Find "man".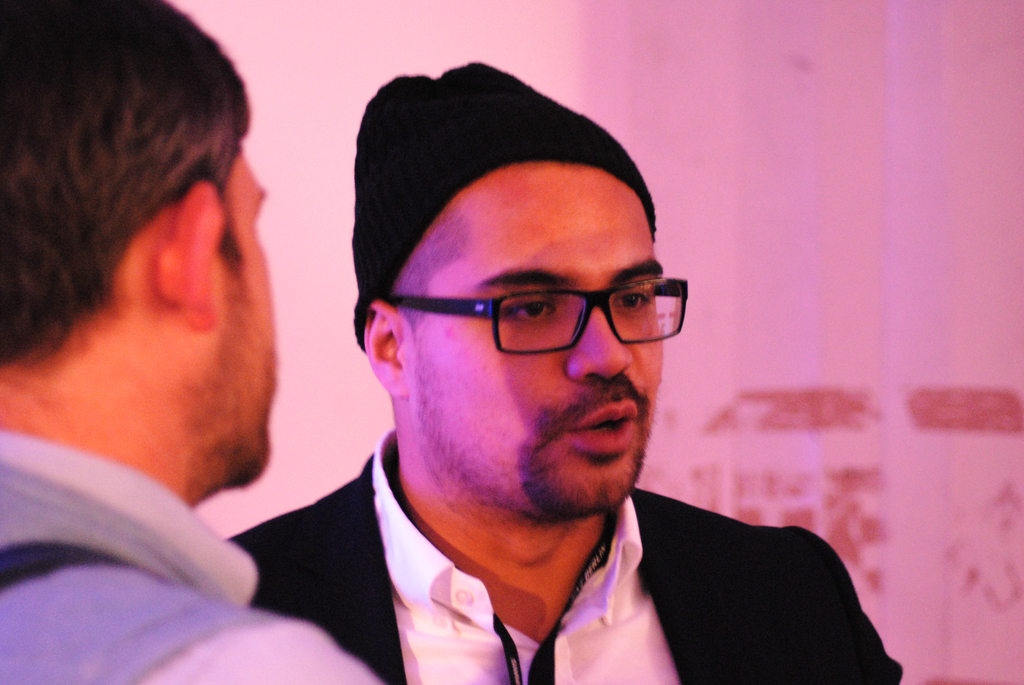
(left=0, top=0, right=378, bottom=684).
